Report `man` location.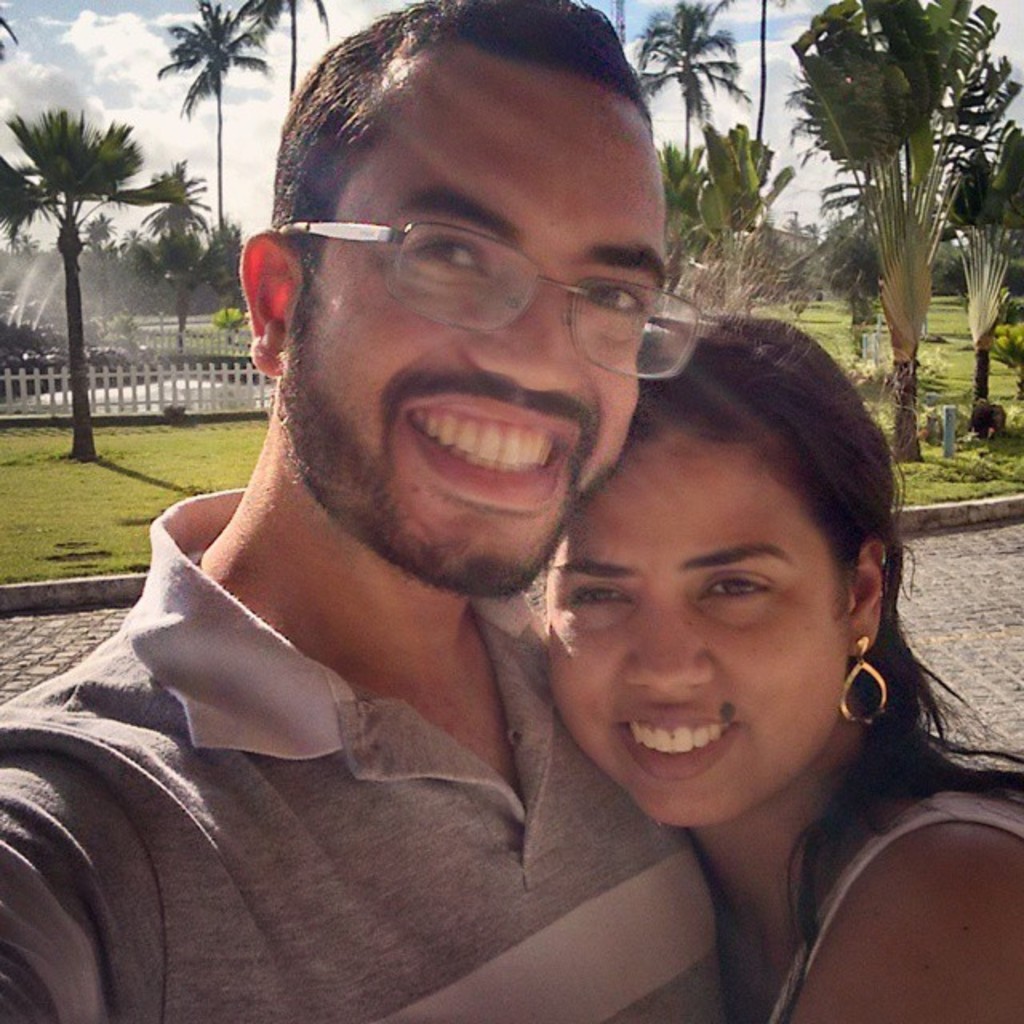
Report: rect(0, 0, 710, 1022).
